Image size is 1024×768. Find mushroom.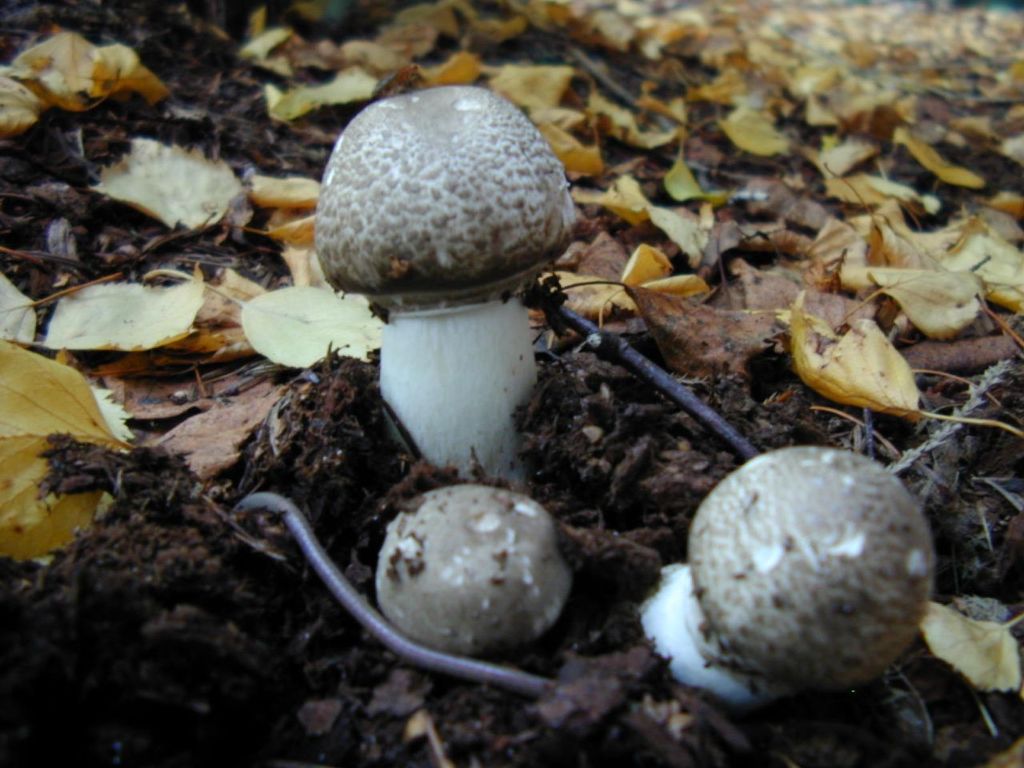
(374, 481, 573, 658).
